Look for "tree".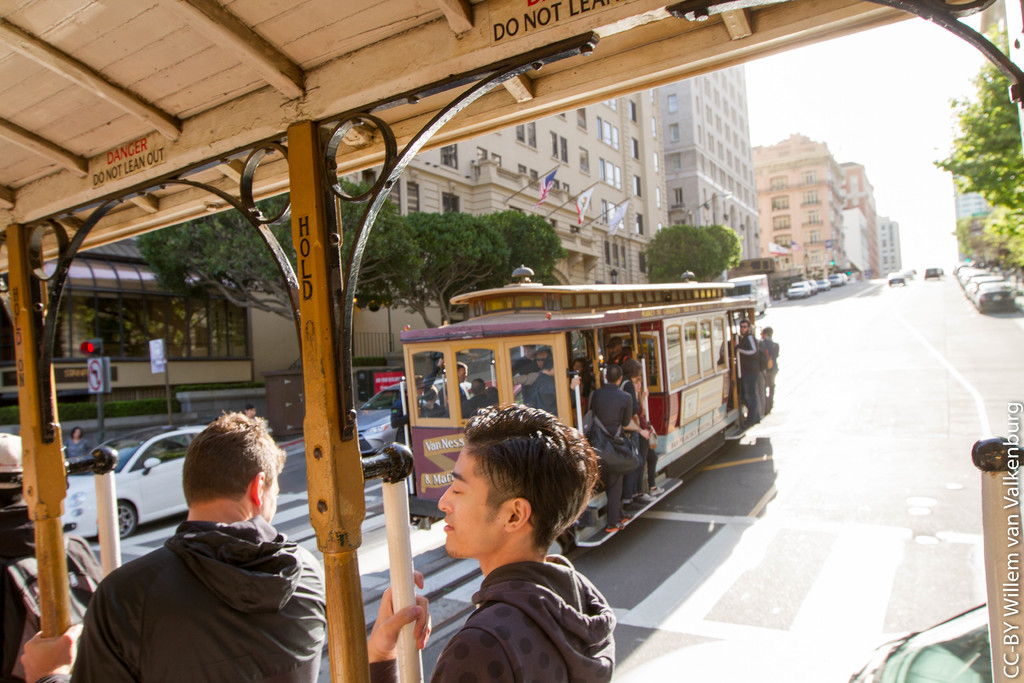
Found: detection(135, 179, 424, 349).
